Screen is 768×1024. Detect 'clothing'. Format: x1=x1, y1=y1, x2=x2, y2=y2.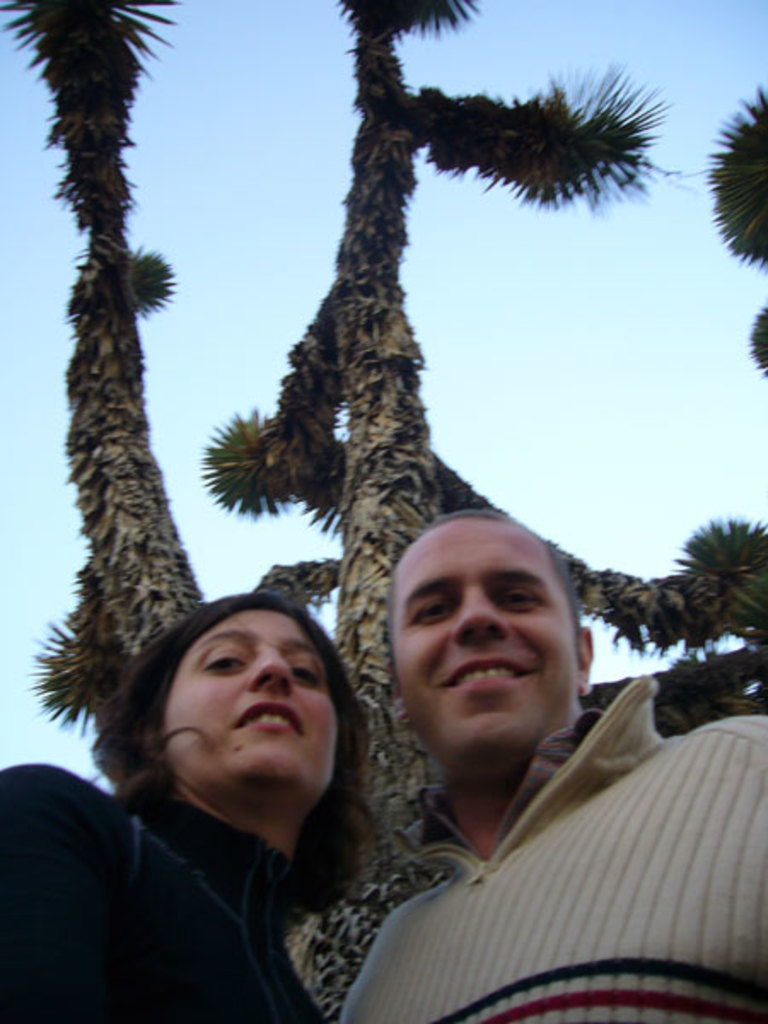
x1=321, y1=626, x2=739, y2=1022.
